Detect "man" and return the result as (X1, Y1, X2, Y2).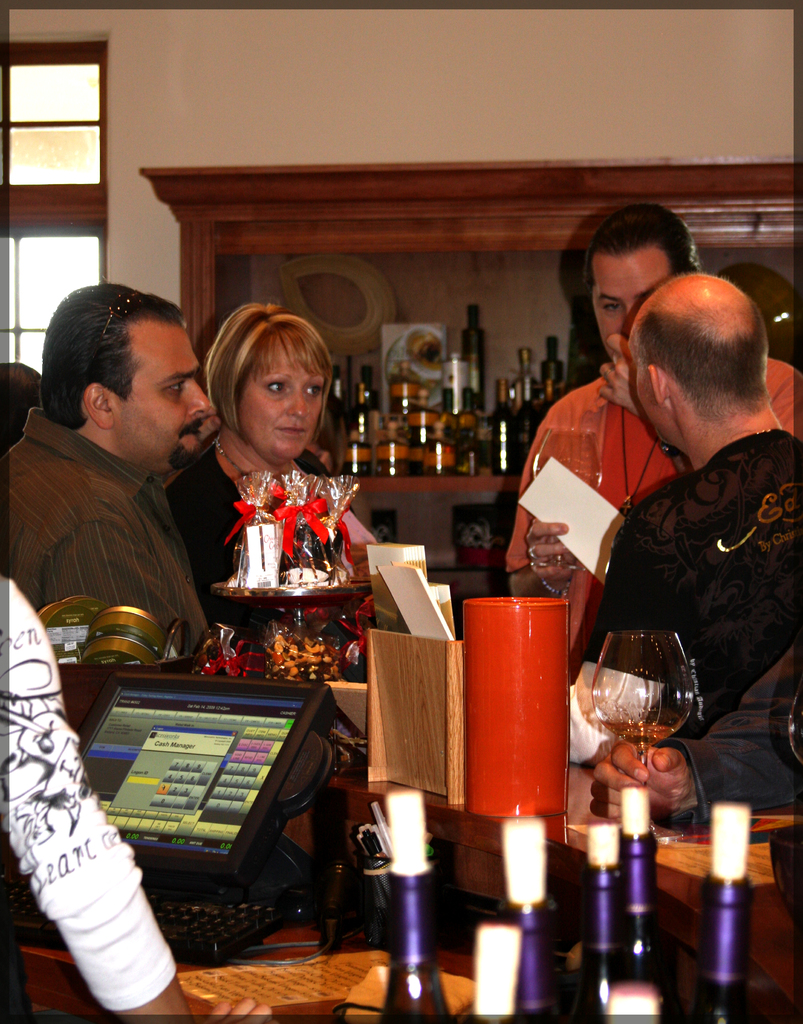
(0, 286, 230, 662).
